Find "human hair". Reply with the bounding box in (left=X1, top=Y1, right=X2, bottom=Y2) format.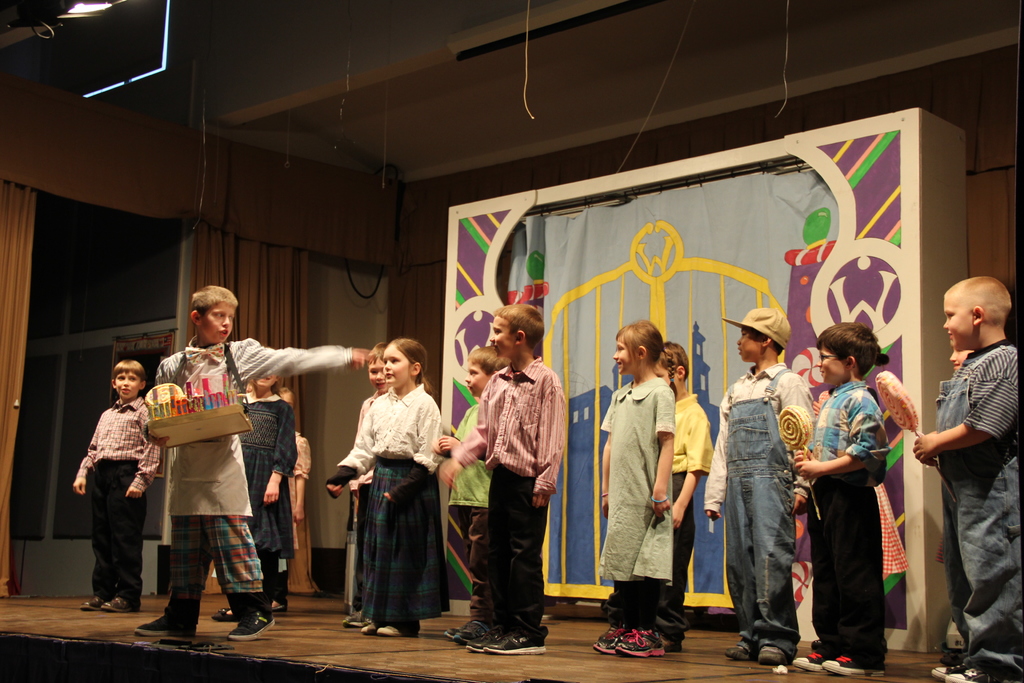
(left=493, top=303, right=543, bottom=353).
